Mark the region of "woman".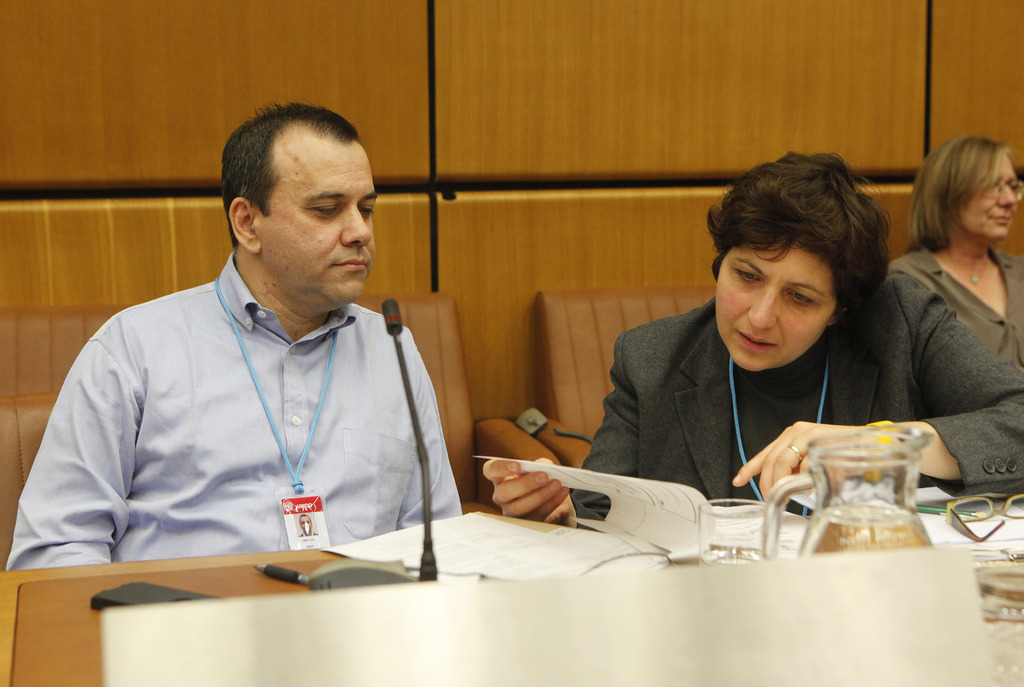
Region: {"x1": 474, "y1": 152, "x2": 1023, "y2": 518}.
